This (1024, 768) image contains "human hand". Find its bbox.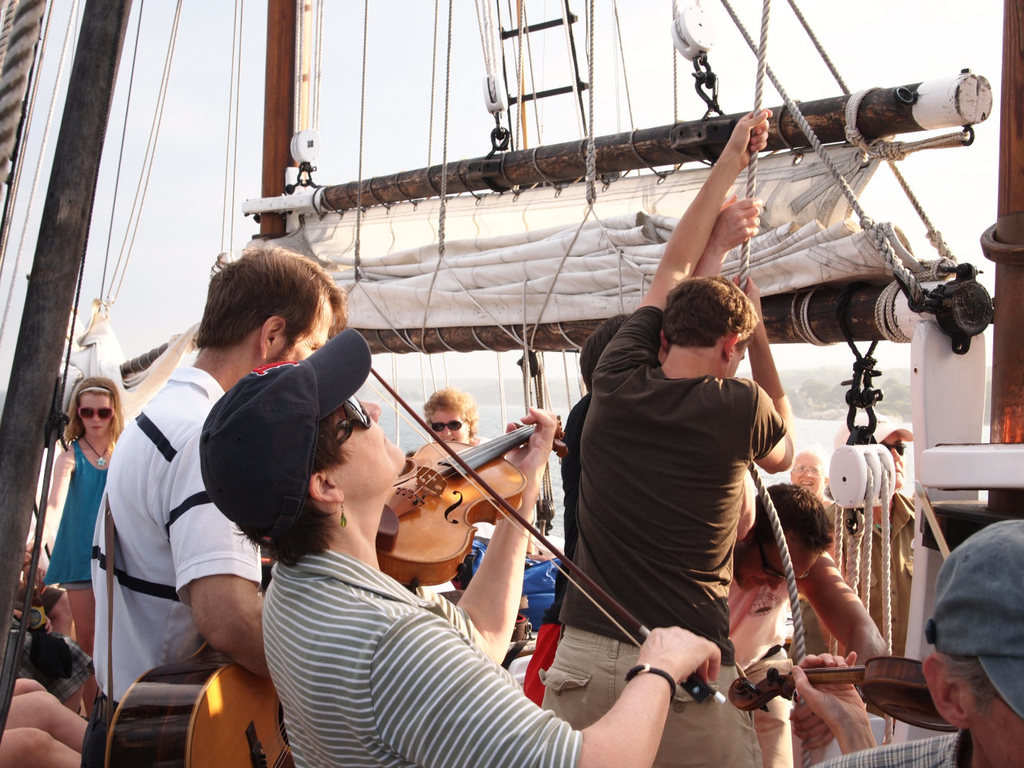
box(787, 706, 835, 751).
